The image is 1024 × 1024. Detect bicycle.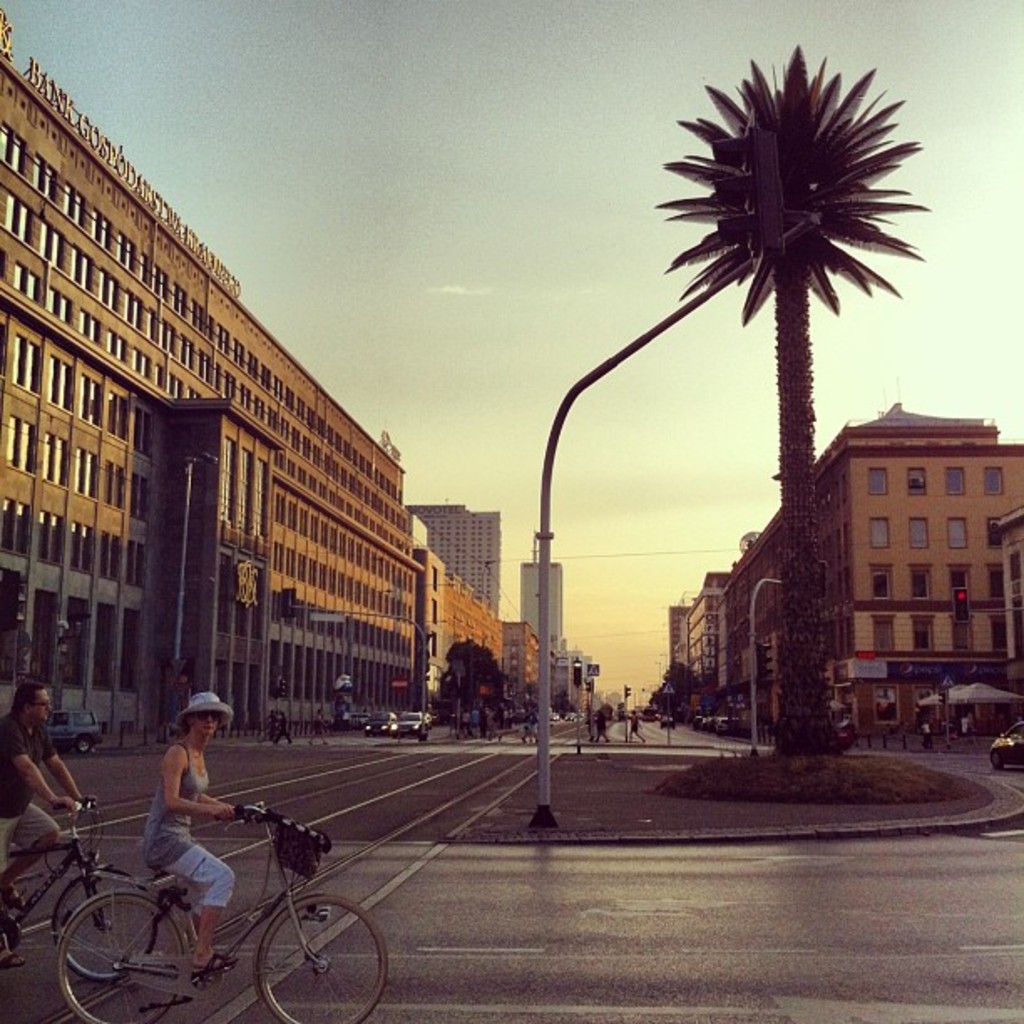
Detection: <bbox>0, 795, 159, 984</bbox>.
